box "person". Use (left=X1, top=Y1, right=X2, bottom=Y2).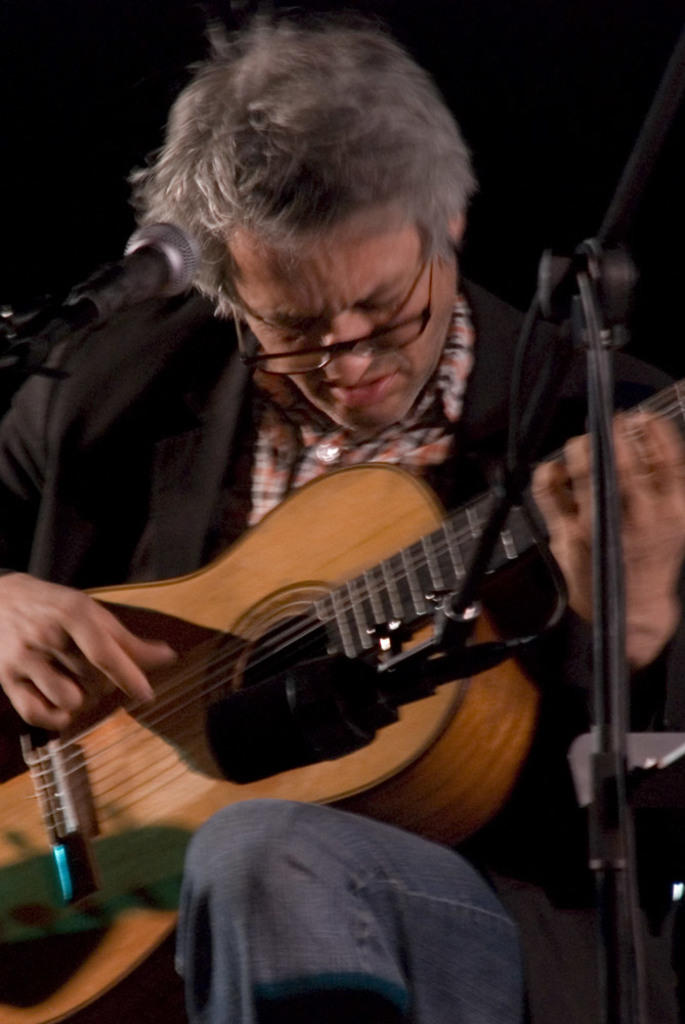
(left=0, top=20, right=684, bottom=1023).
